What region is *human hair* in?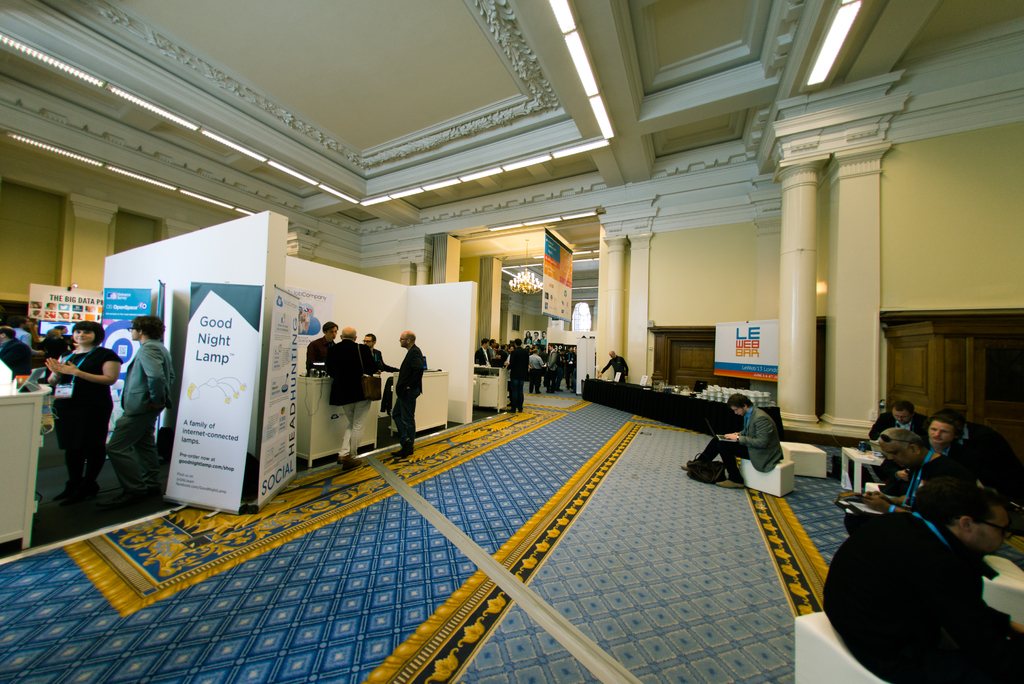
[x1=131, y1=316, x2=166, y2=343].
